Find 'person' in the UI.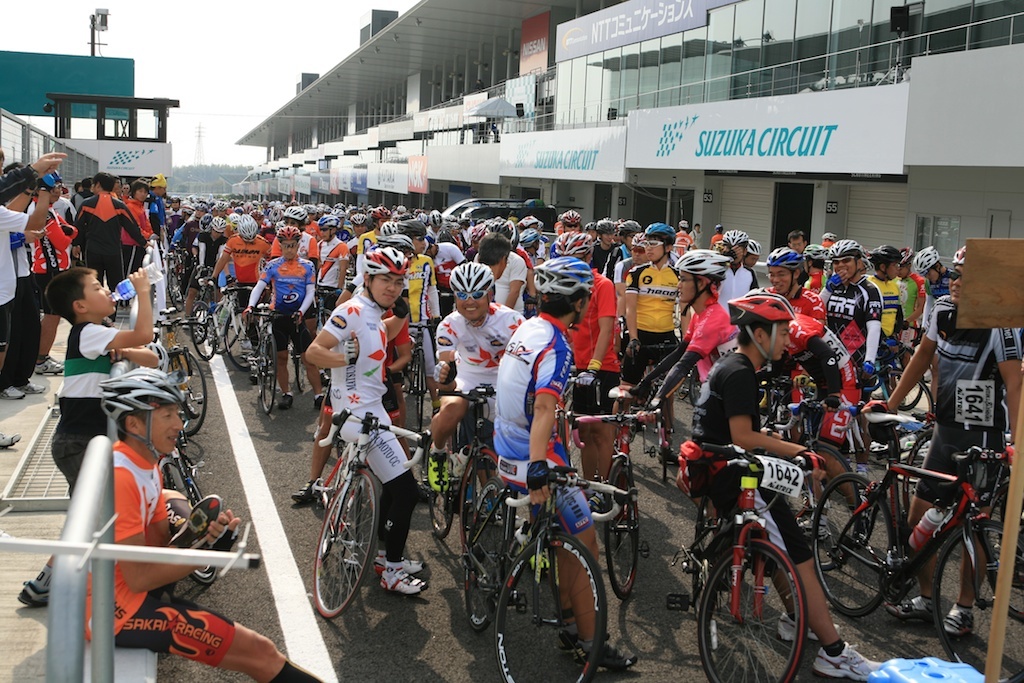
UI element at rect(346, 213, 373, 252).
